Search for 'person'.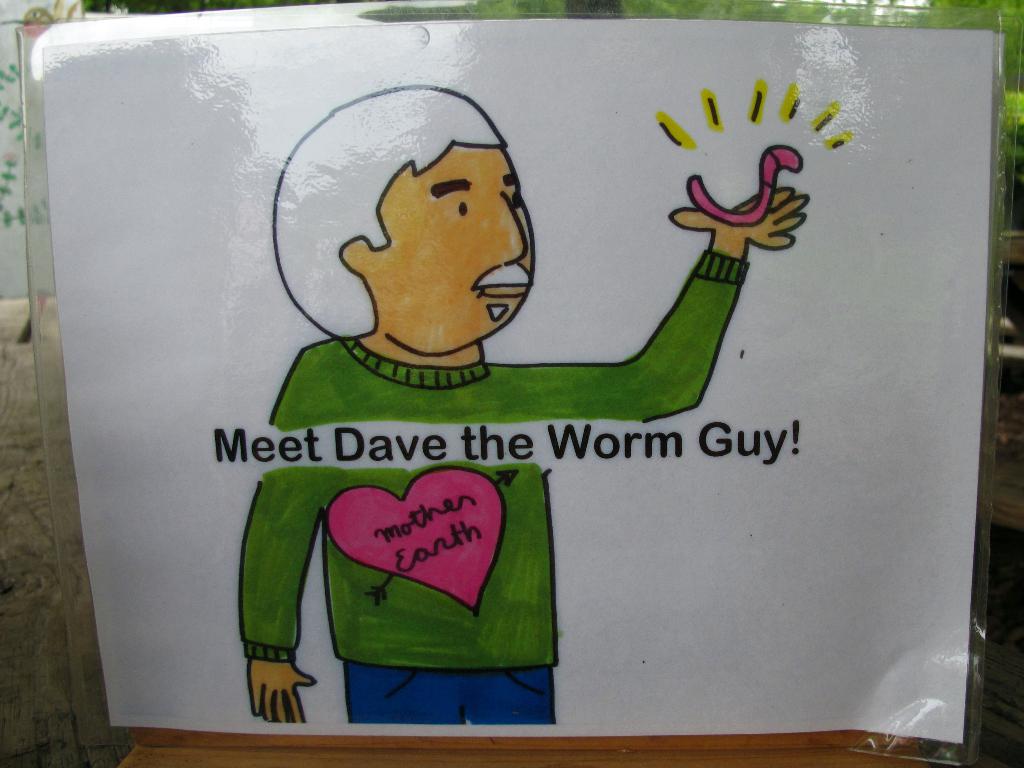
Found at Rect(151, 99, 879, 699).
